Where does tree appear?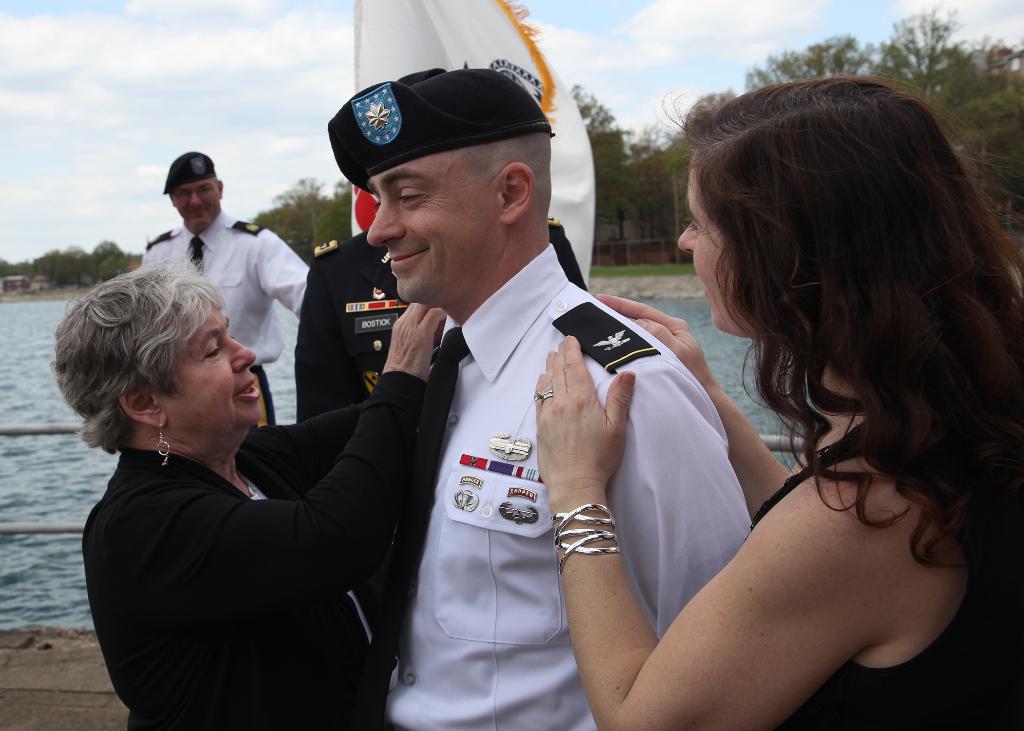
Appears at <region>657, 125, 683, 257</region>.
